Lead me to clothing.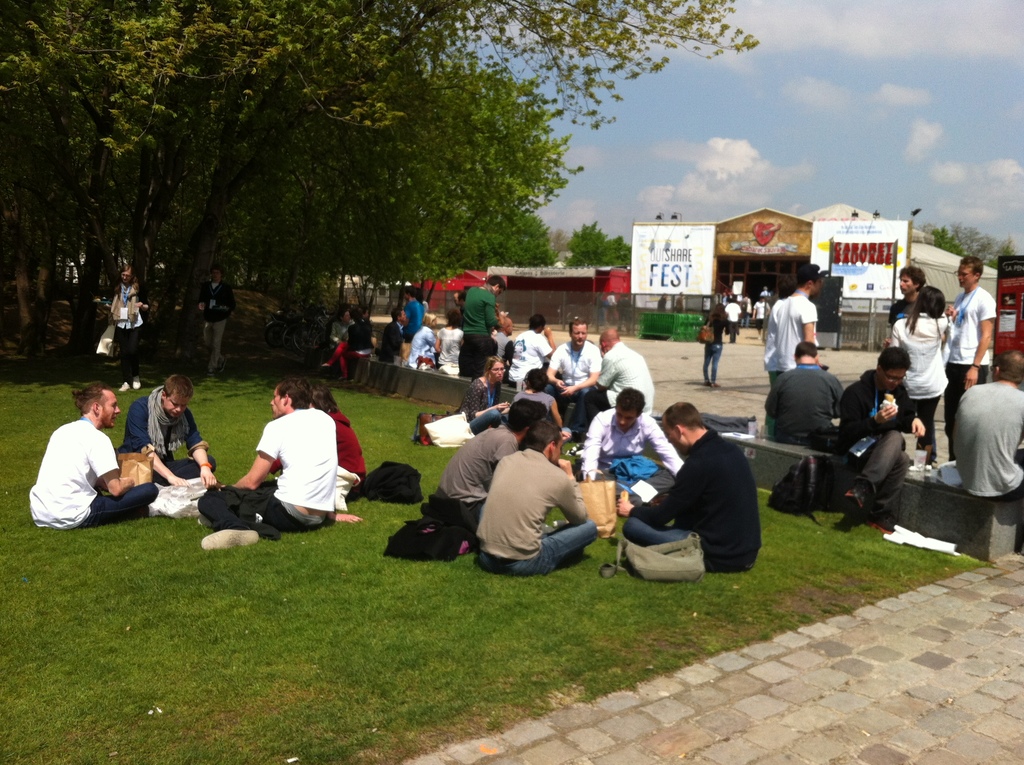
Lead to (x1=840, y1=369, x2=931, y2=515).
